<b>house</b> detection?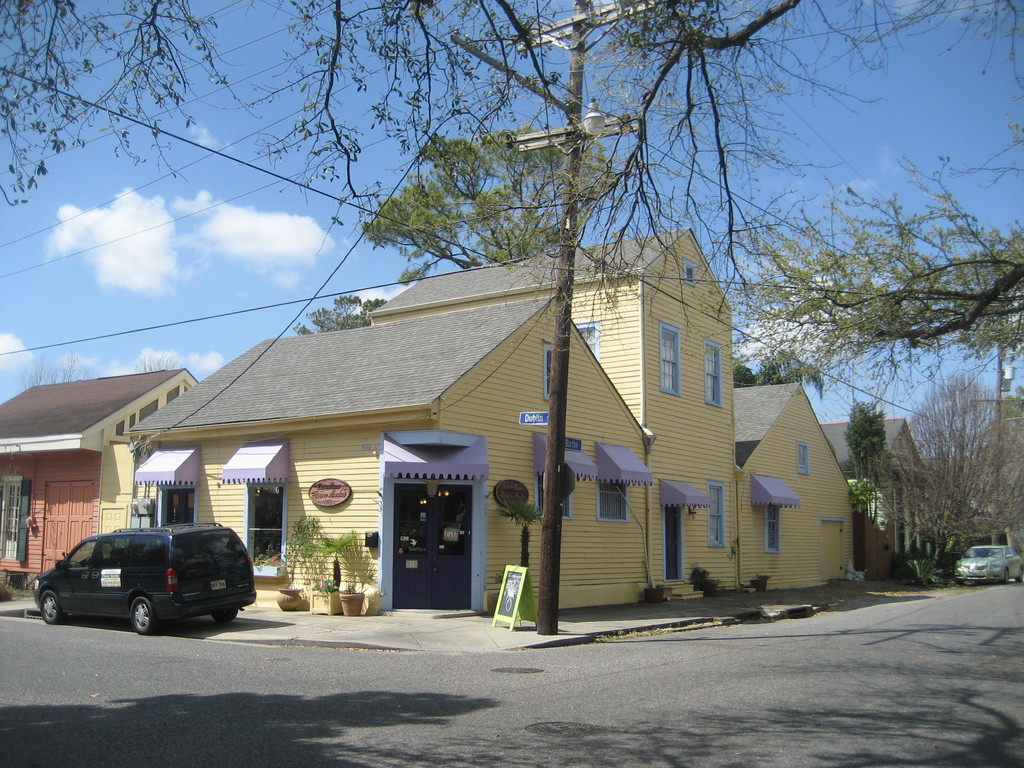
826 396 932 586
